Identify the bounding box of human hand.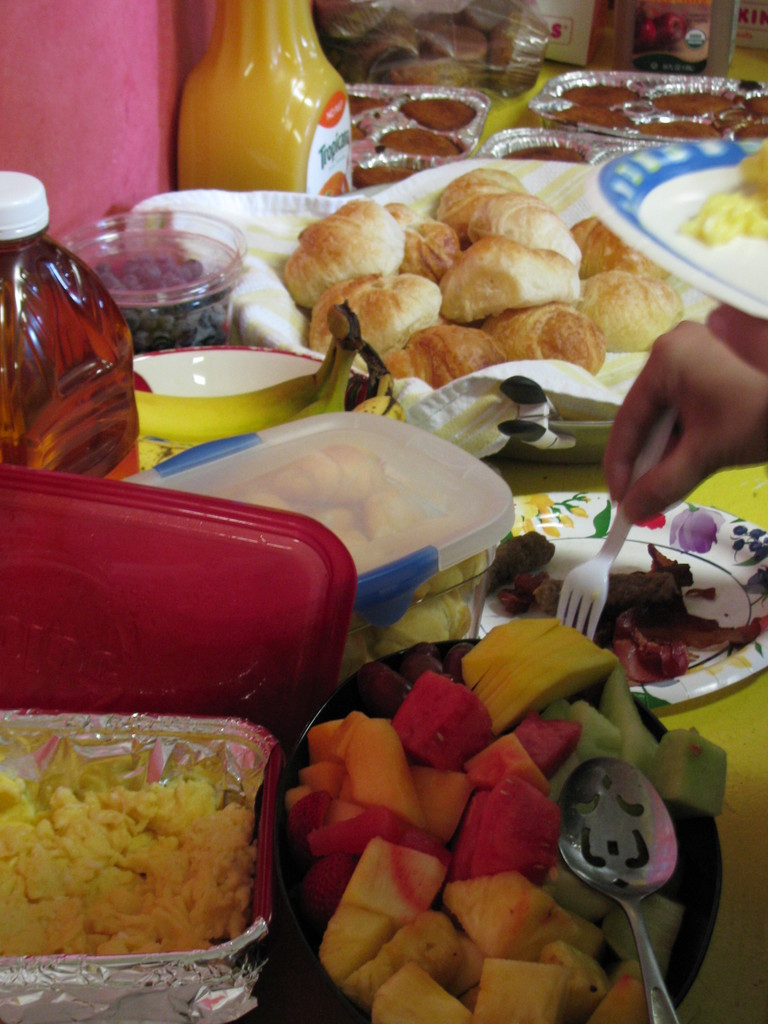
box=[594, 310, 765, 534].
